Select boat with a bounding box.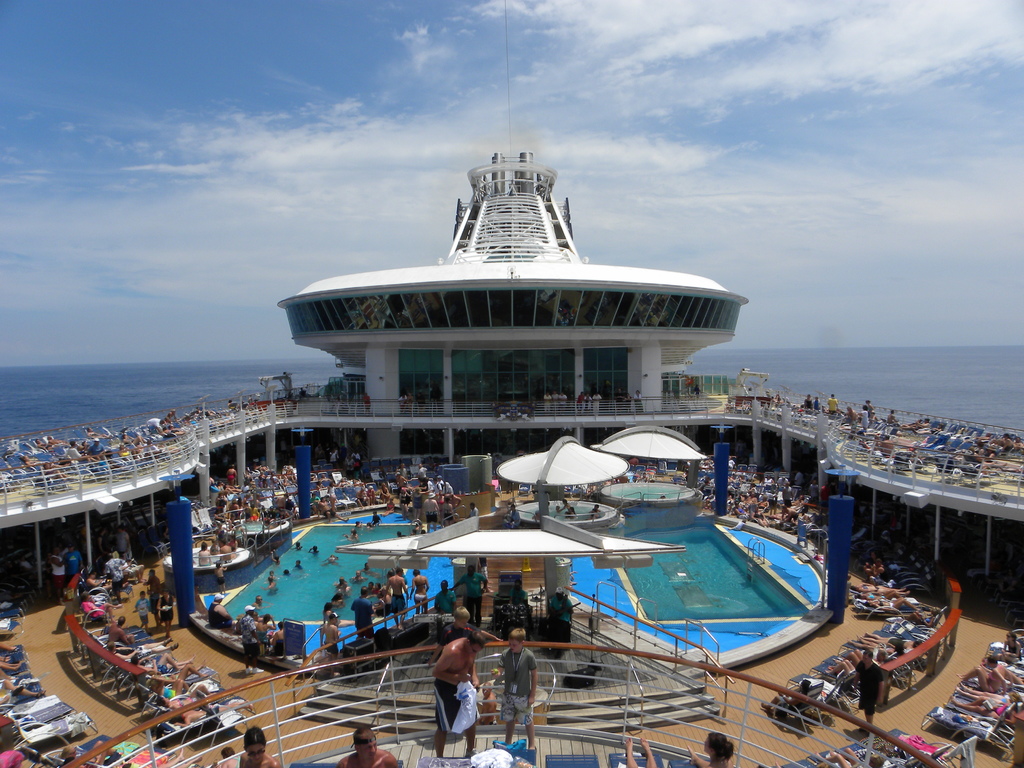
{"x1": 0, "y1": 140, "x2": 1023, "y2": 767}.
